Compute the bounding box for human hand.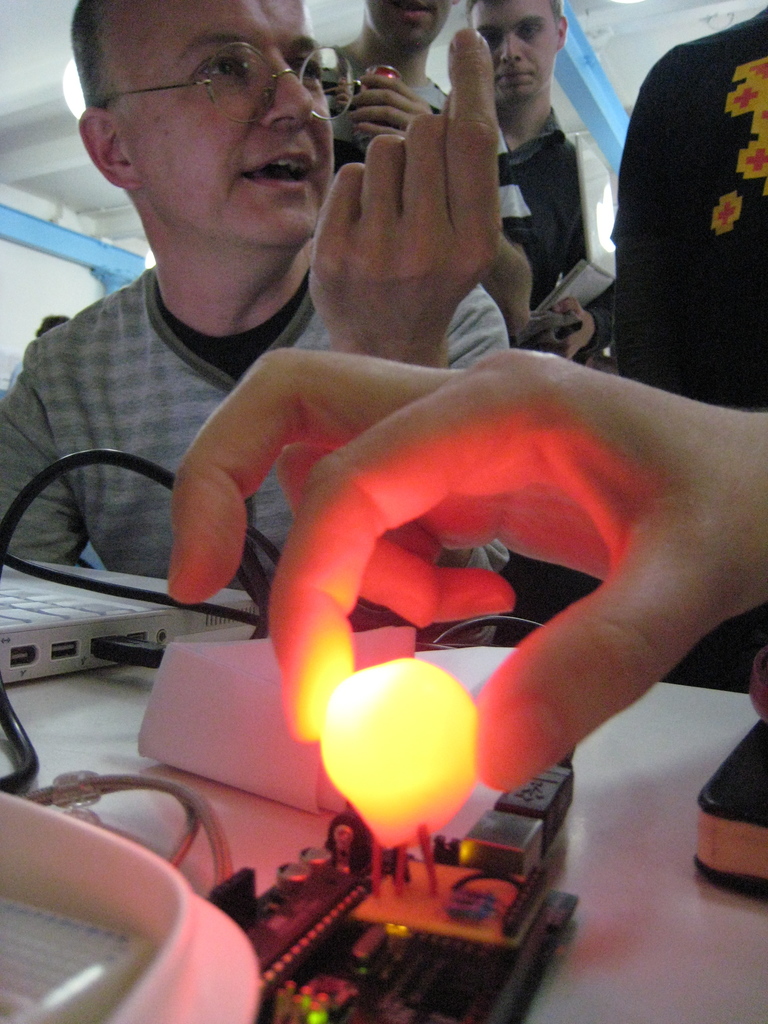
346/73/439/143.
